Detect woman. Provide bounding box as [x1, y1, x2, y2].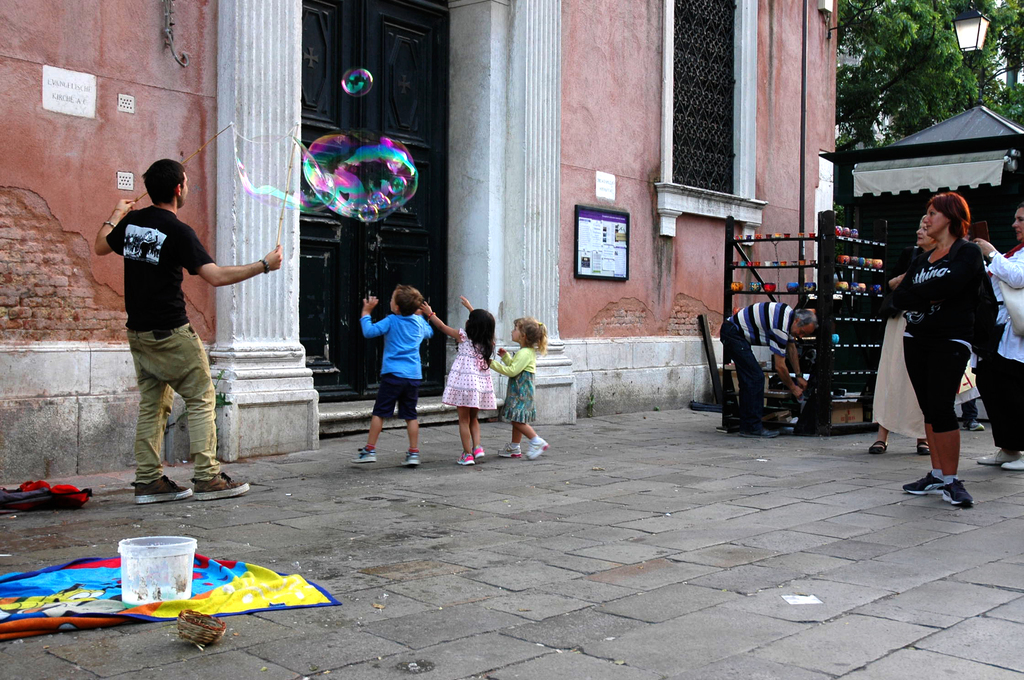
[884, 181, 1003, 494].
